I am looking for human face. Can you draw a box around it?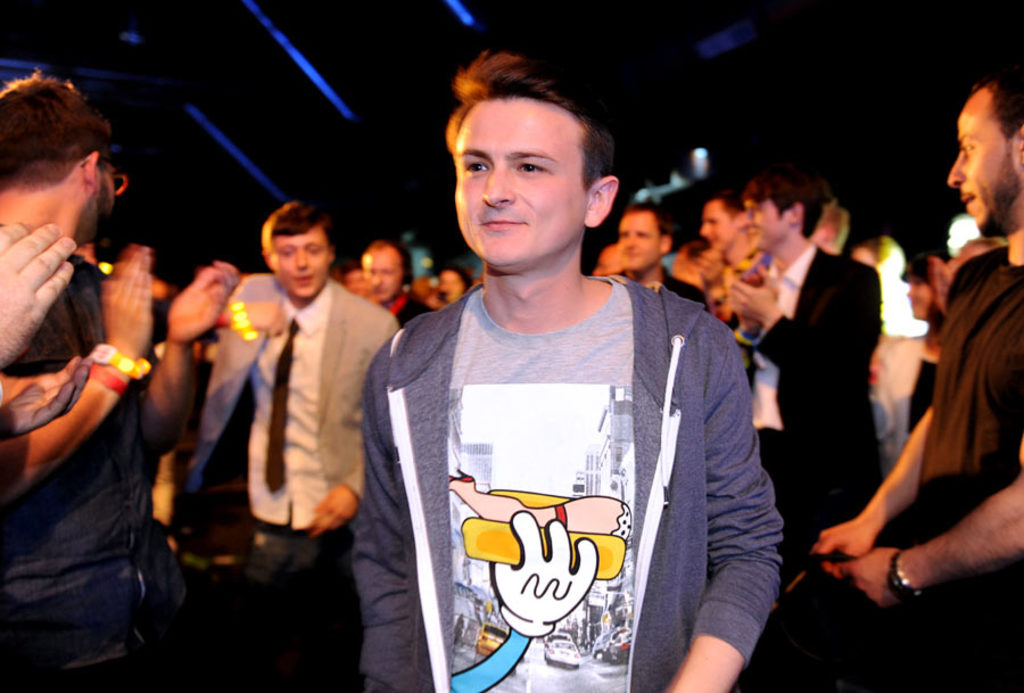
Sure, the bounding box is crop(945, 96, 1016, 237).
